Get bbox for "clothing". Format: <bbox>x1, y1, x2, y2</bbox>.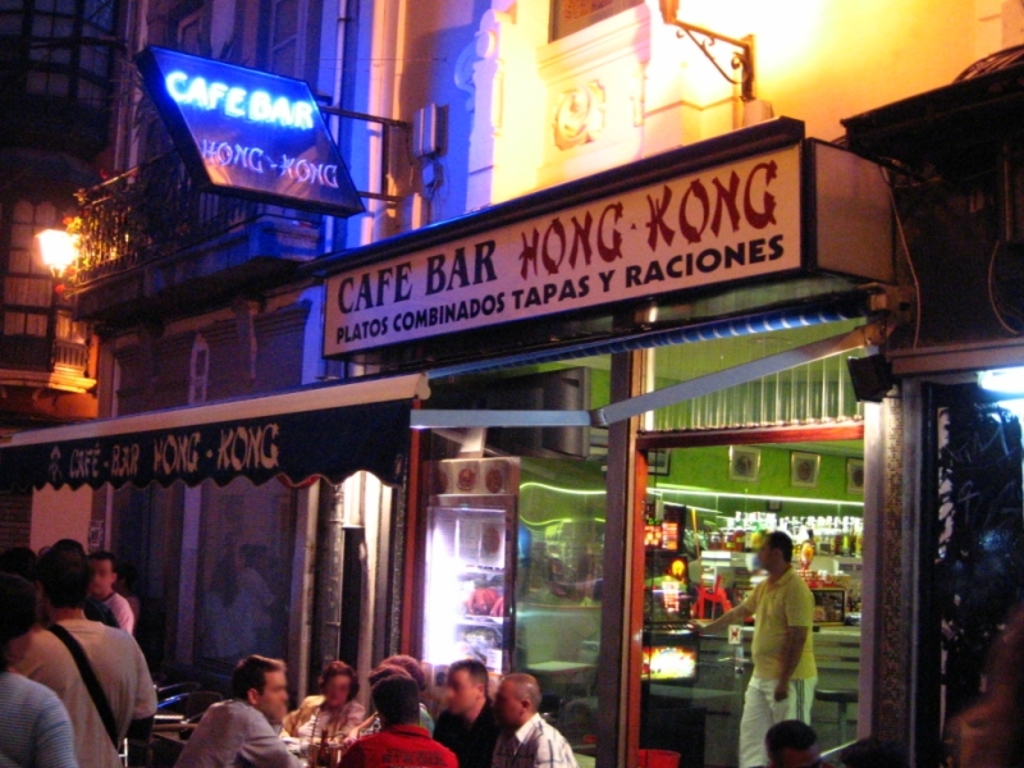
<bbox>100, 591, 134, 627</bbox>.
